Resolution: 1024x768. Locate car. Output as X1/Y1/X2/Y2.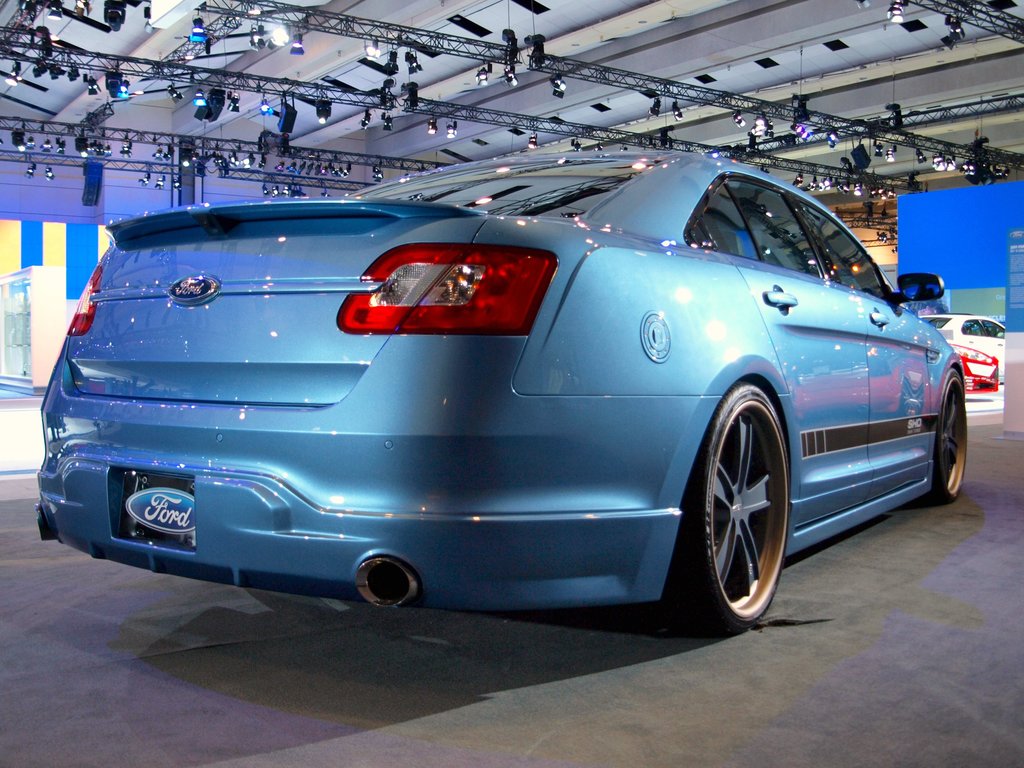
38/140/969/637.
